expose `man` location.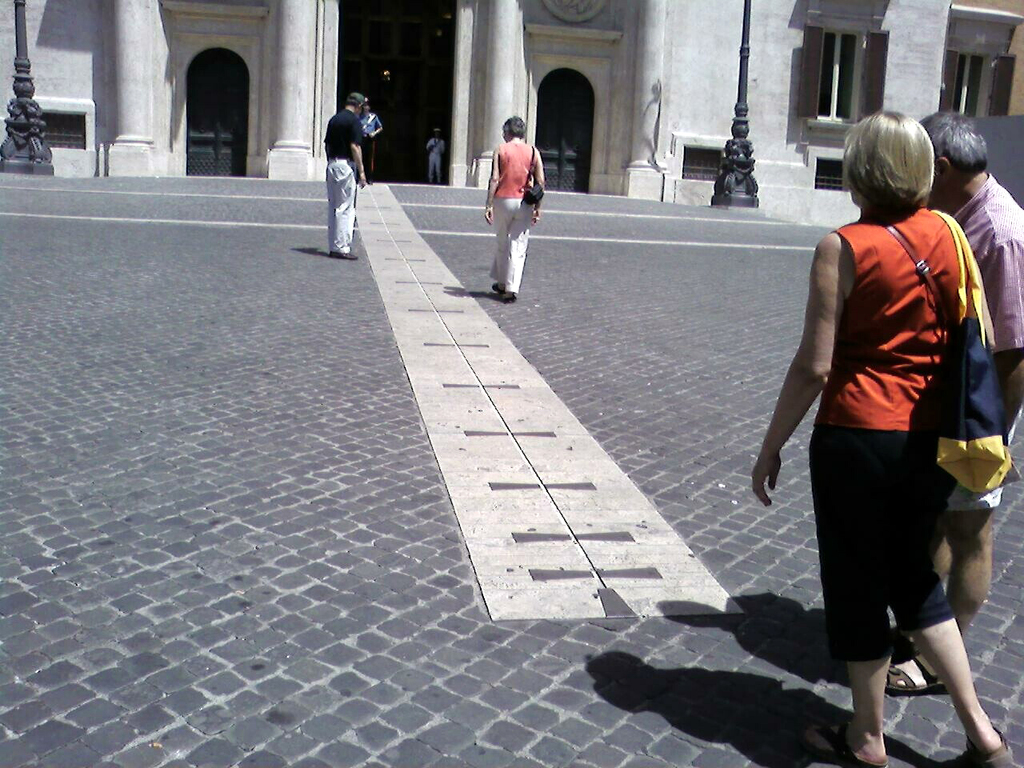
Exposed at bbox=(321, 88, 370, 262).
